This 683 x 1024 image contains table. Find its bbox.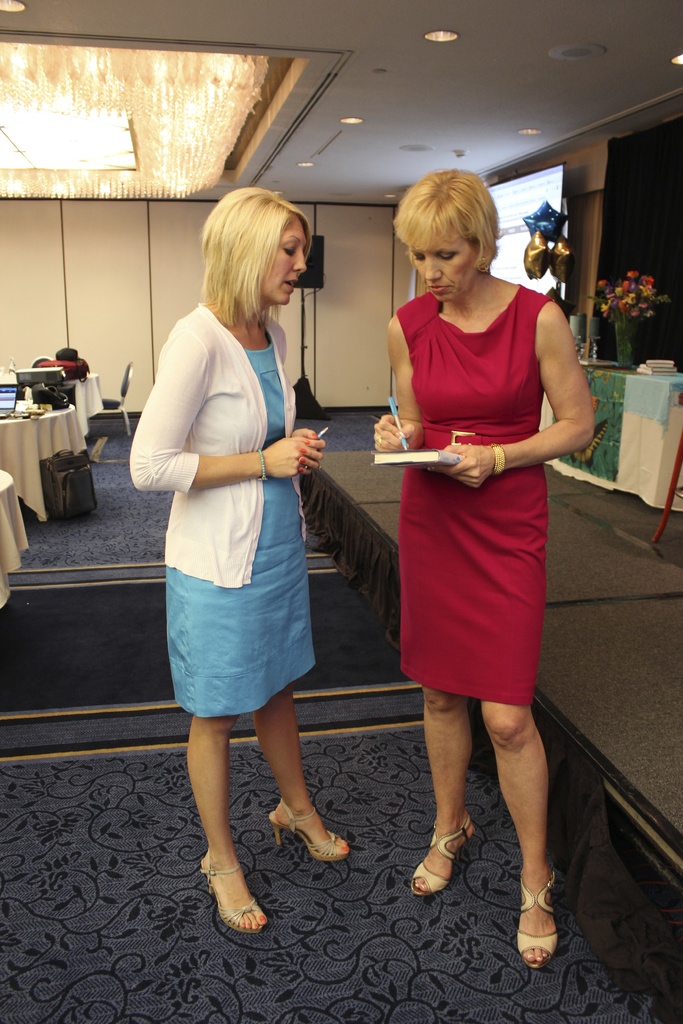
0:461:36:611.
